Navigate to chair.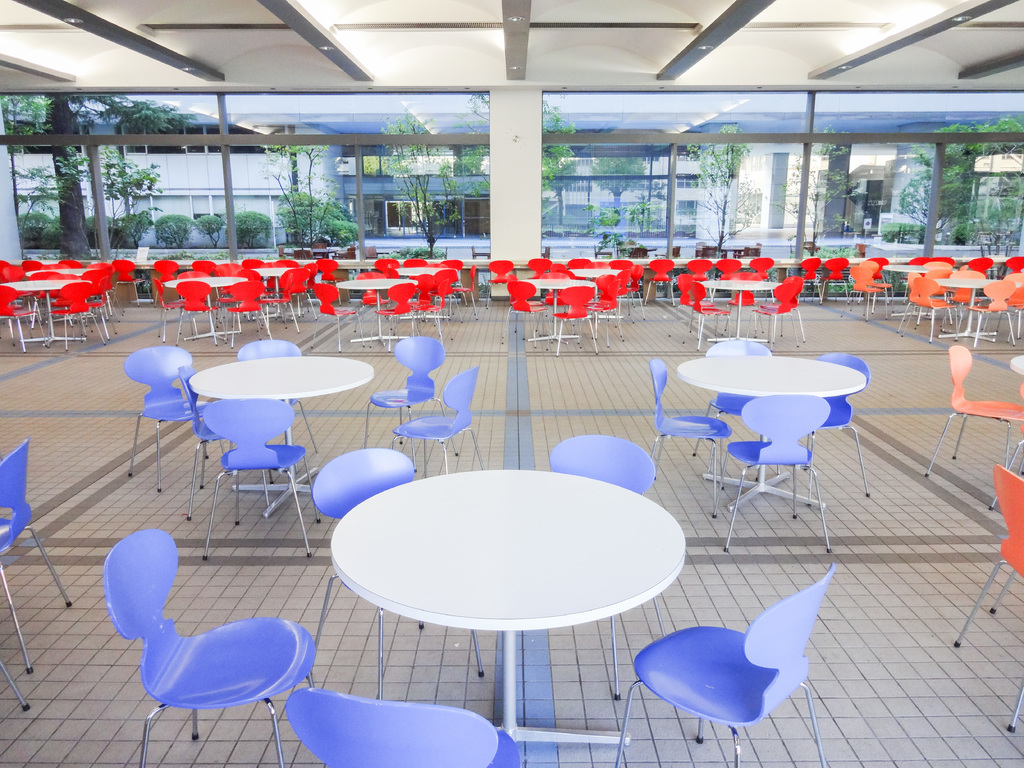
Navigation target: crop(954, 463, 1023, 732).
